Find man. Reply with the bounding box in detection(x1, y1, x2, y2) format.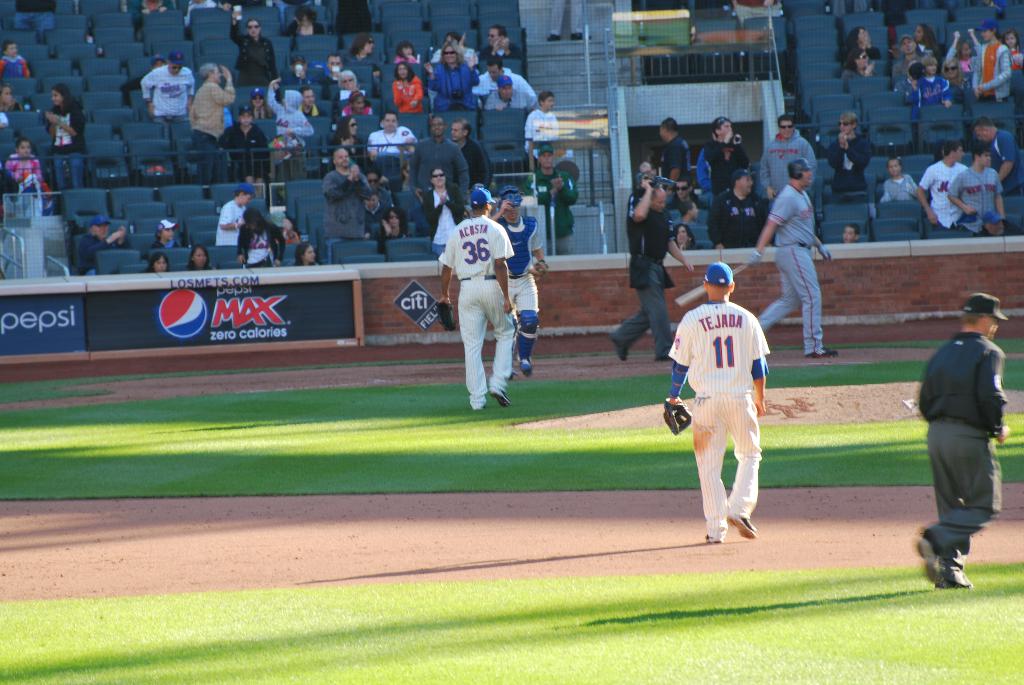
detection(820, 110, 874, 204).
